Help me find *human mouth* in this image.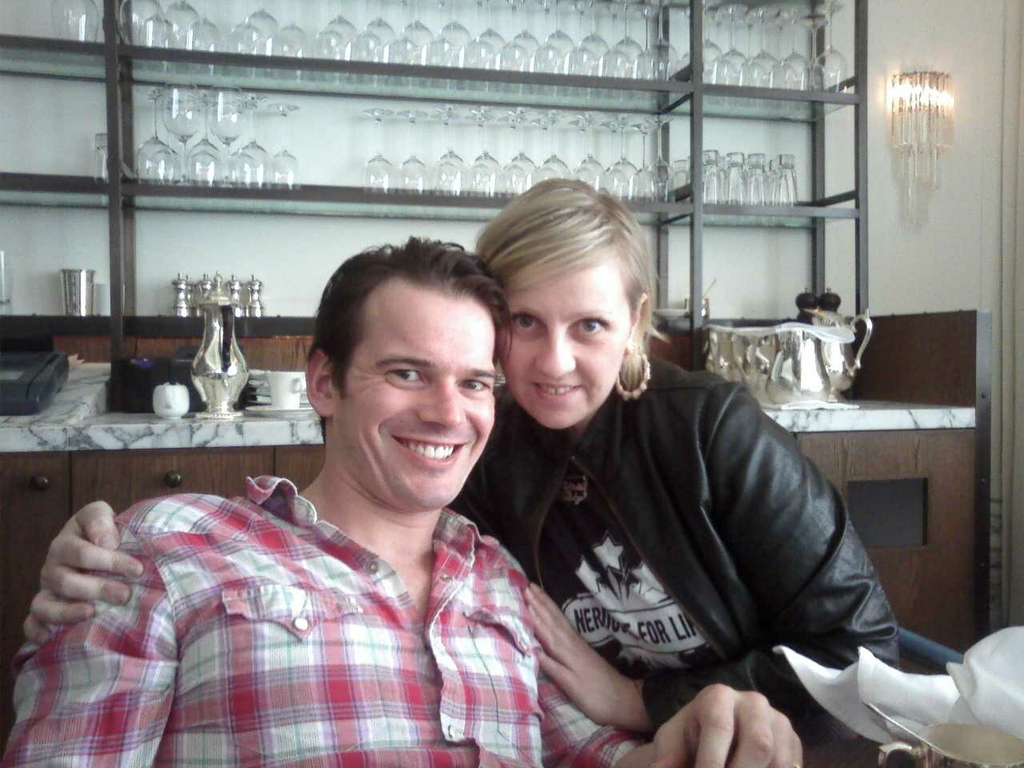
Found it: [left=390, top=434, right=464, bottom=463].
